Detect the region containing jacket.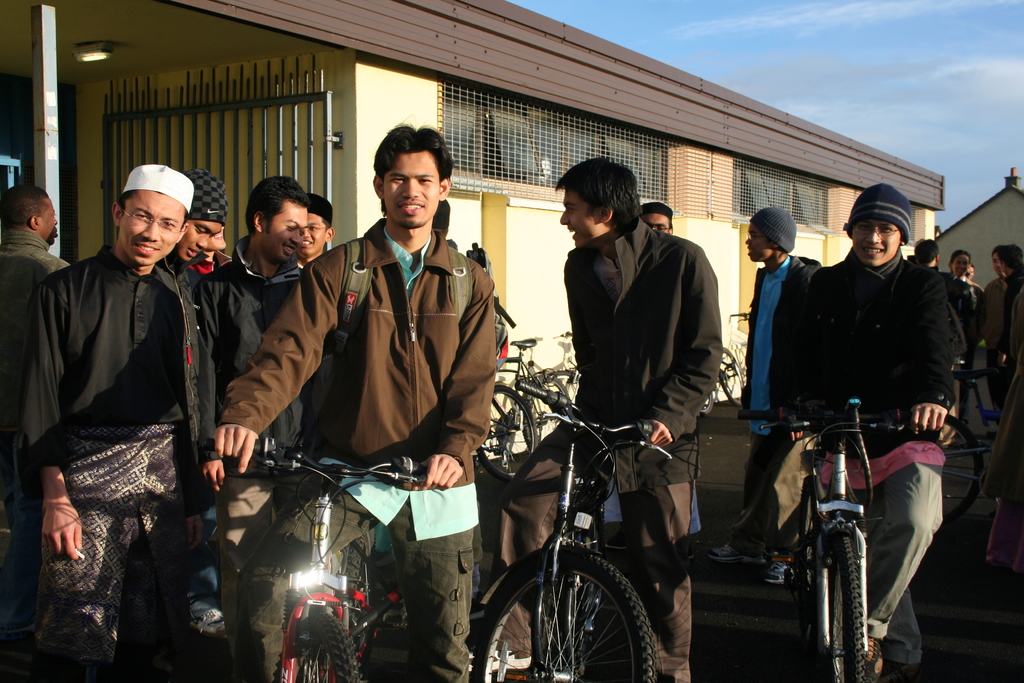
[556, 211, 732, 495].
